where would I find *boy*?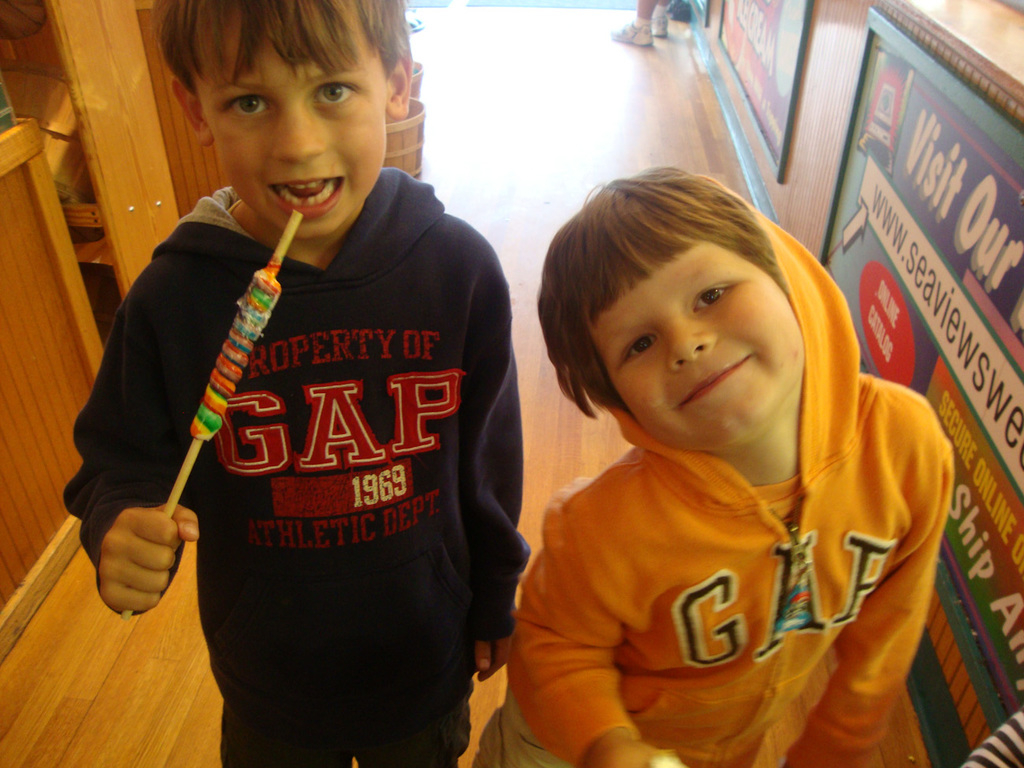
At rect(75, 41, 545, 761).
